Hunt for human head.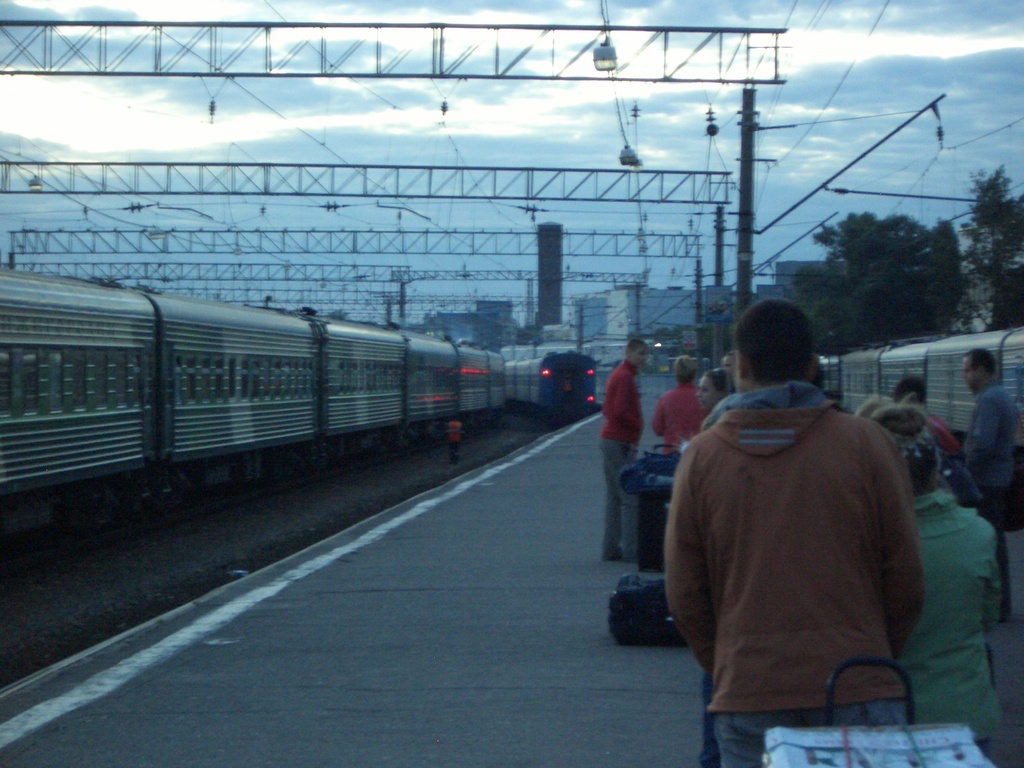
Hunted down at box(676, 353, 696, 385).
